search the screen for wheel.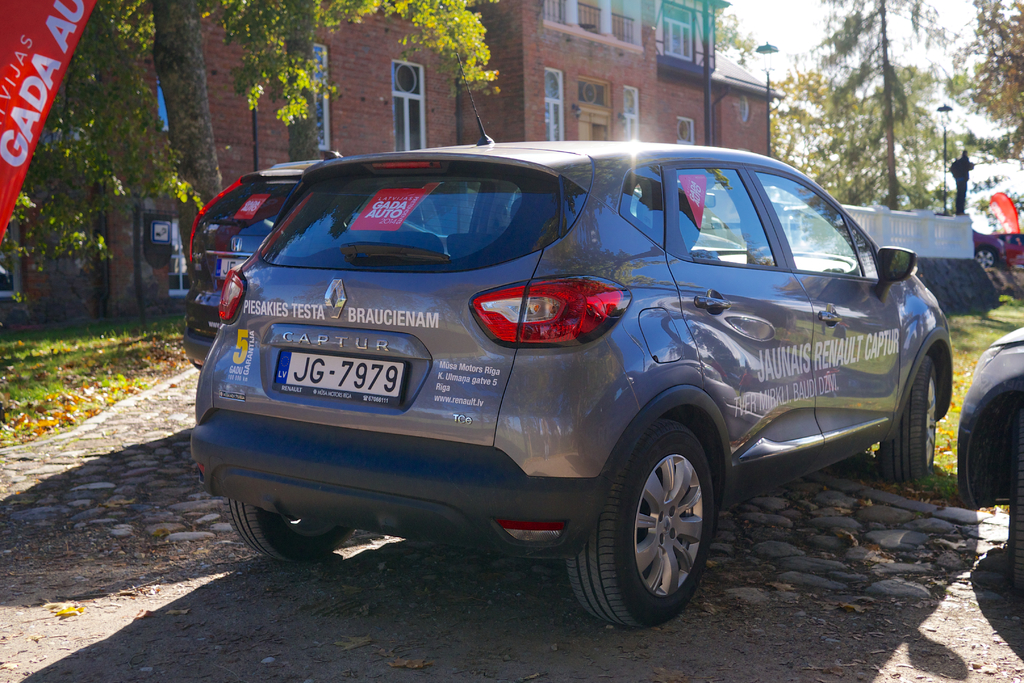
Found at (974, 247, 995, 268).
